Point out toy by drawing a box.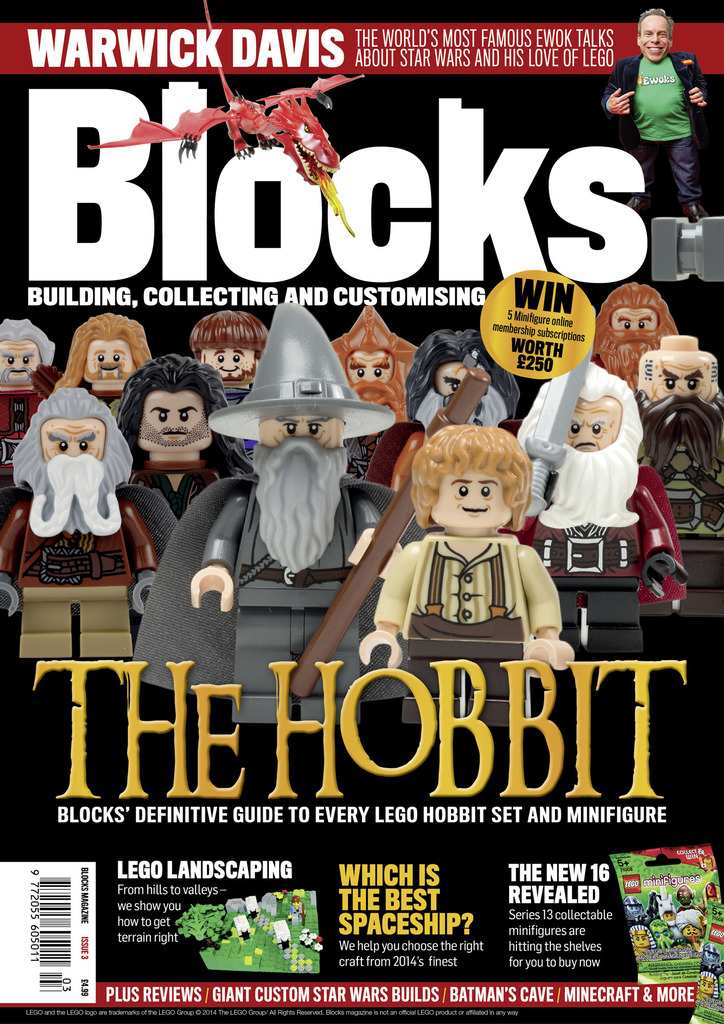
left=701, top=938, right=723, bottom=1013.
